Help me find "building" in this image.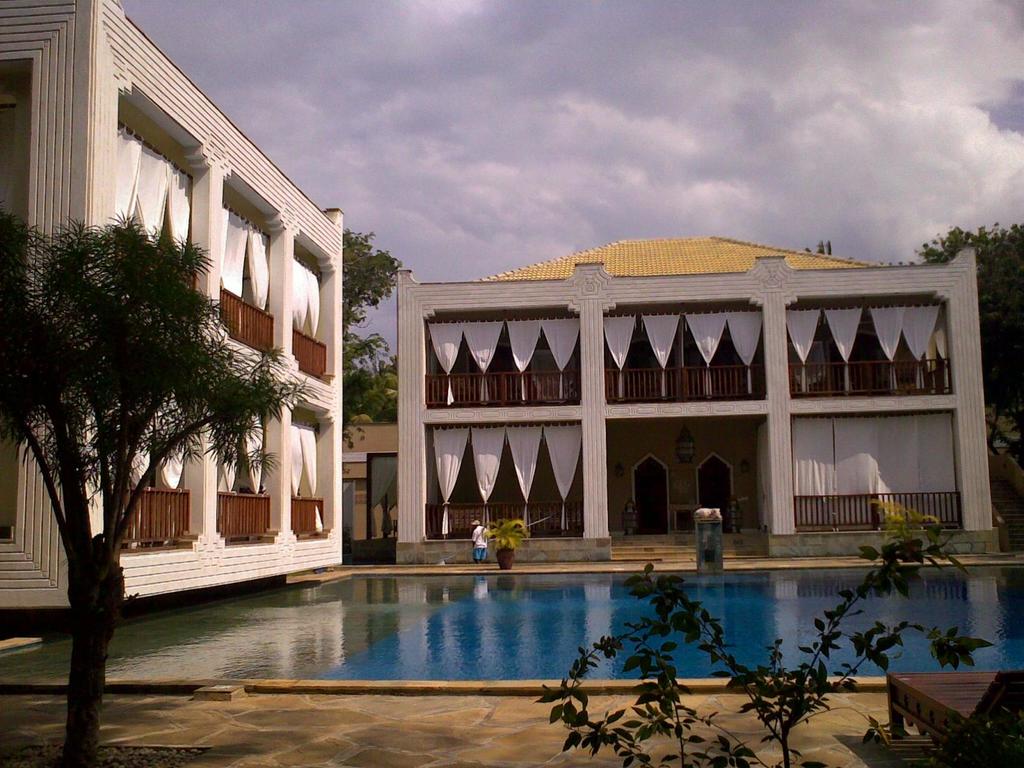
Found it: 0,0,342,628.
